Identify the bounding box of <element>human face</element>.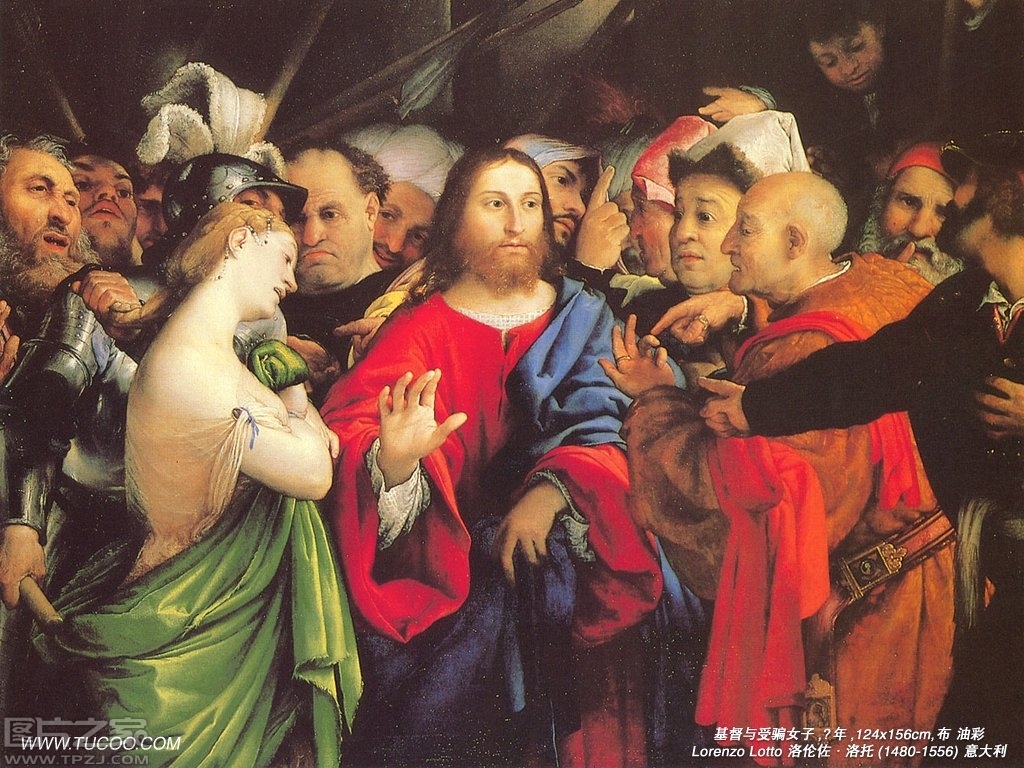
2:148:79:256.
